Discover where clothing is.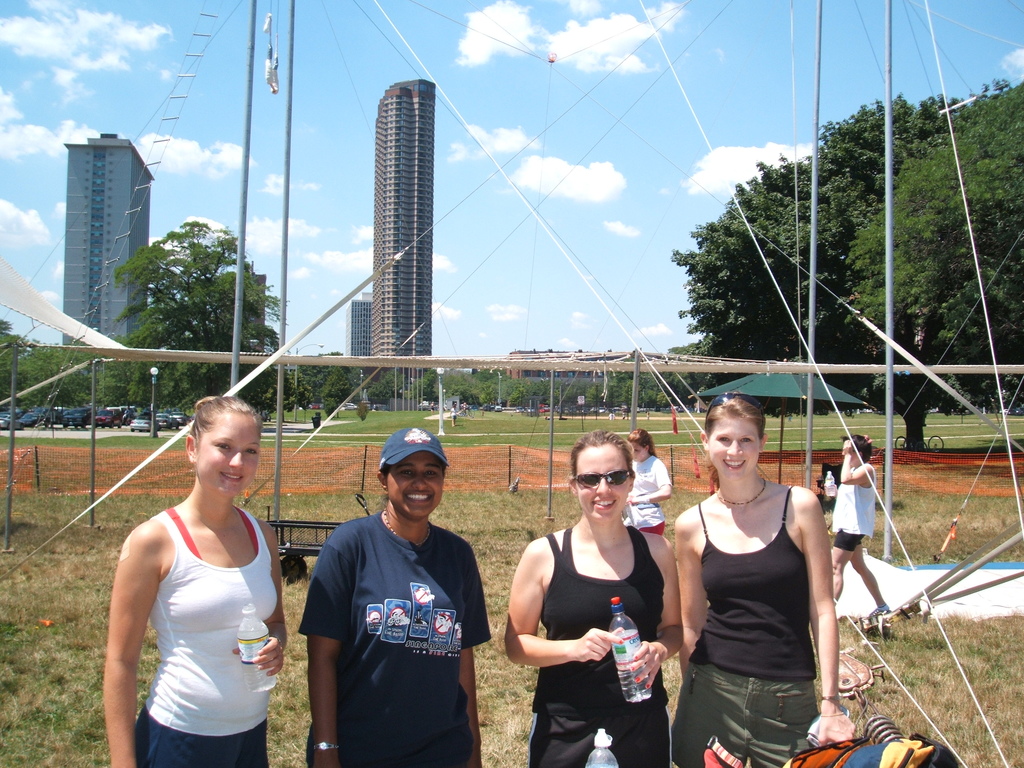
Discovered at pyautogui.locateOnScreen(301, 508, 490, 767).
